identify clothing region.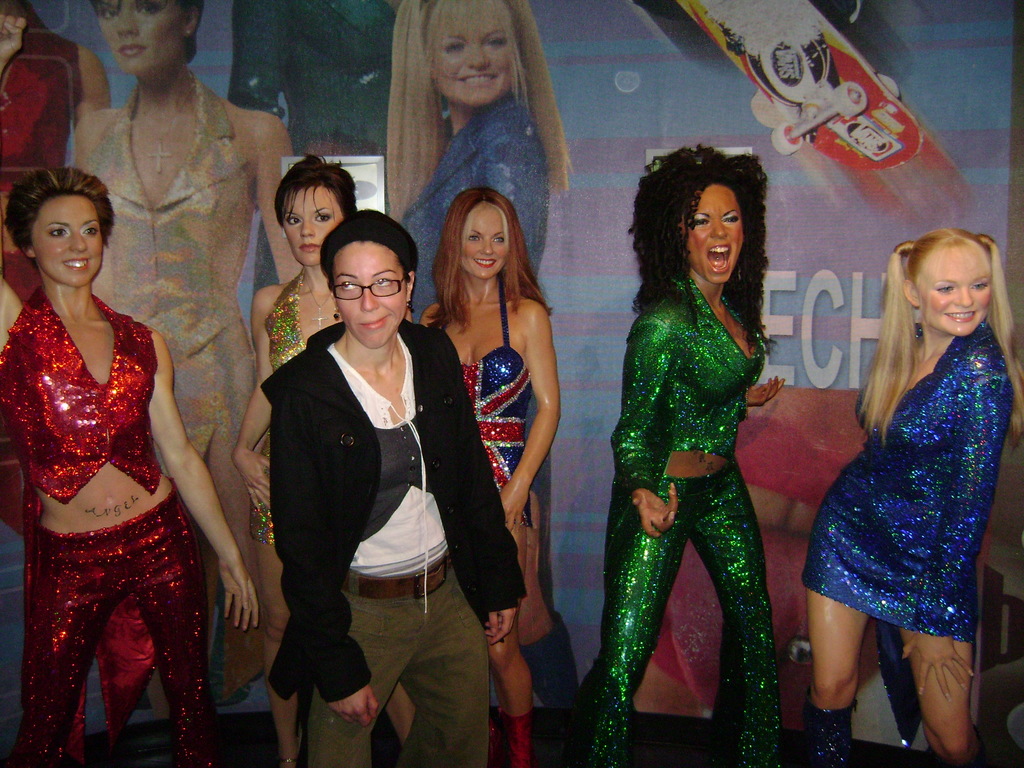
Region: select_region(449, 273, 546, 541).
